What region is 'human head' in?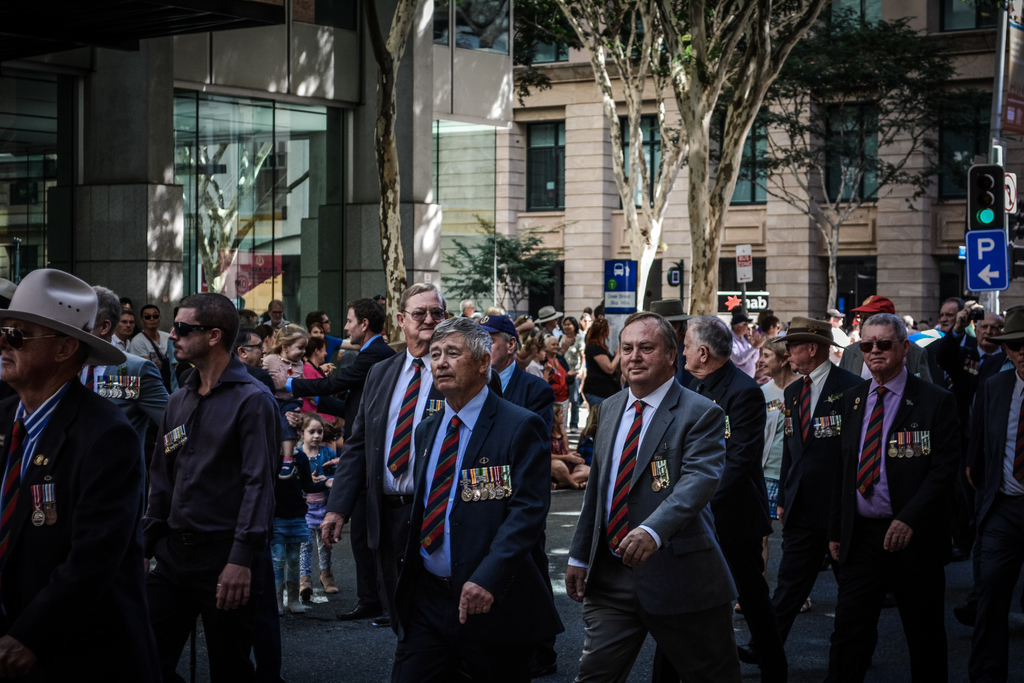
[861,313,908,374].
